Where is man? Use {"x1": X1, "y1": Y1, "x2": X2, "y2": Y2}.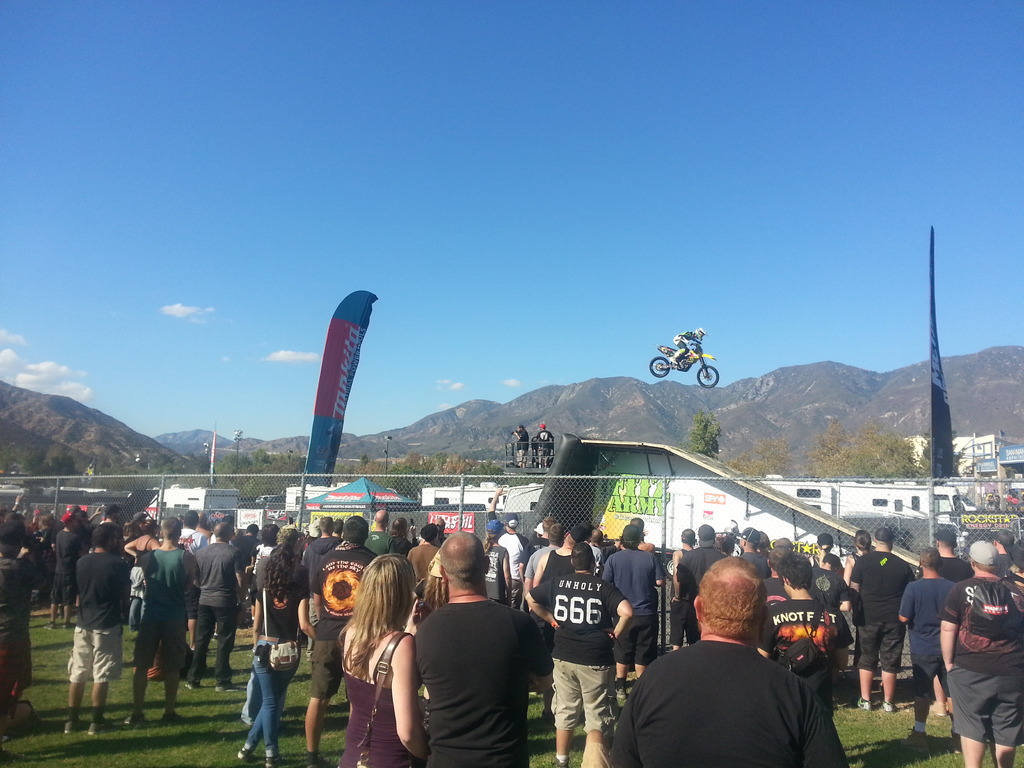
{"x1": 918, "y1": 528, "x2": 975, "y2": 717}.
